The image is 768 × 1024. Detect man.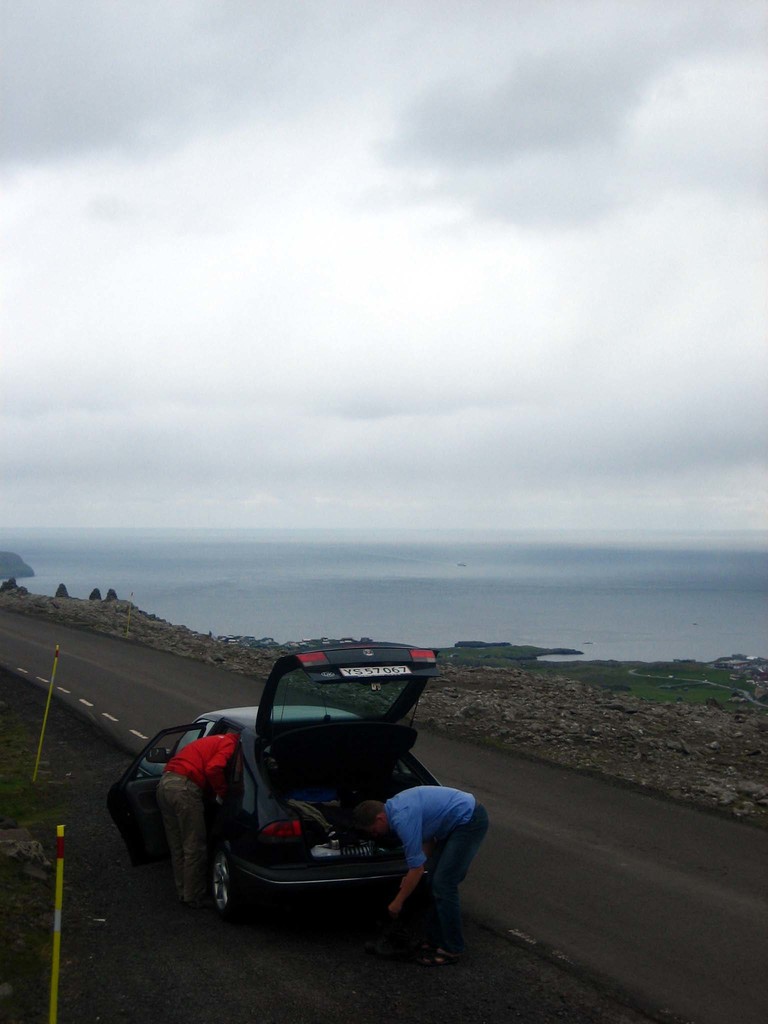
Detection: BBox(369, 755, 488, 953).
